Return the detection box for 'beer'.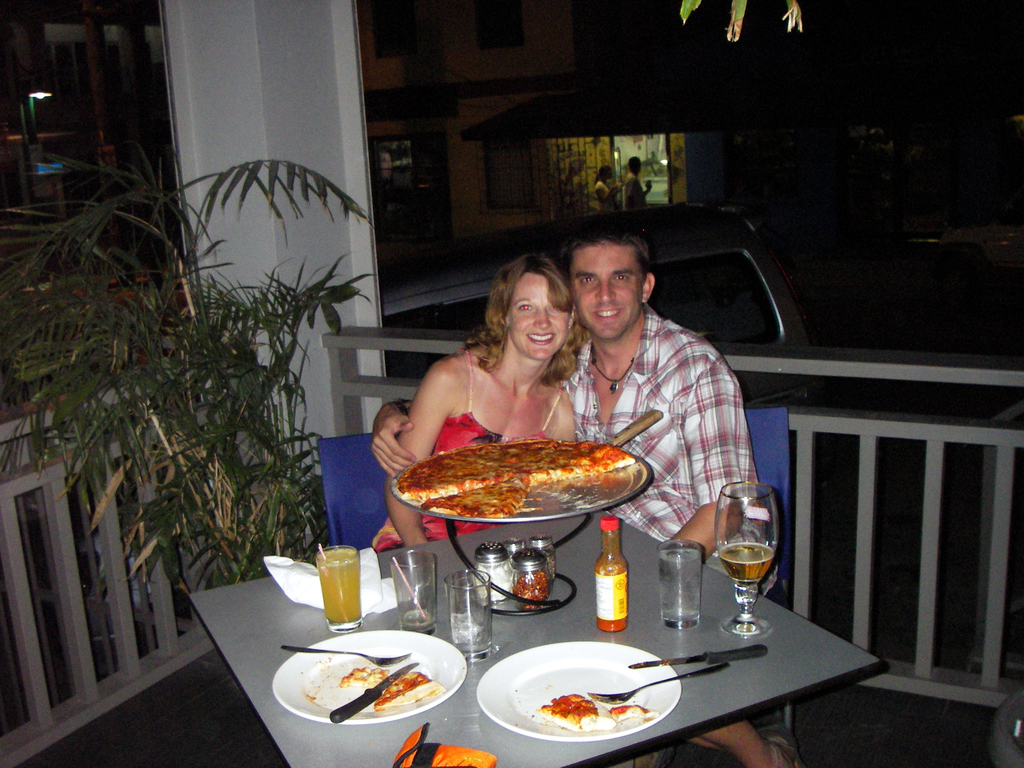
[left=720, top=538, right=771, bottom=579].
